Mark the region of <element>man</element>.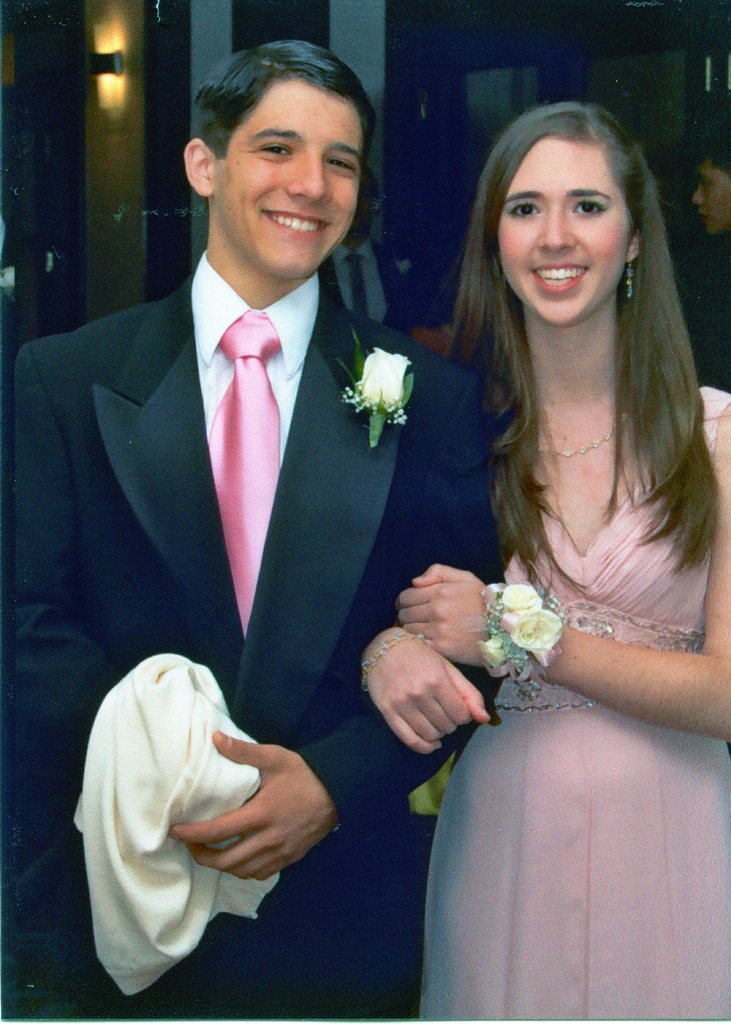
Region: [x1=6, y1=25, x2=497, y2=1023].
